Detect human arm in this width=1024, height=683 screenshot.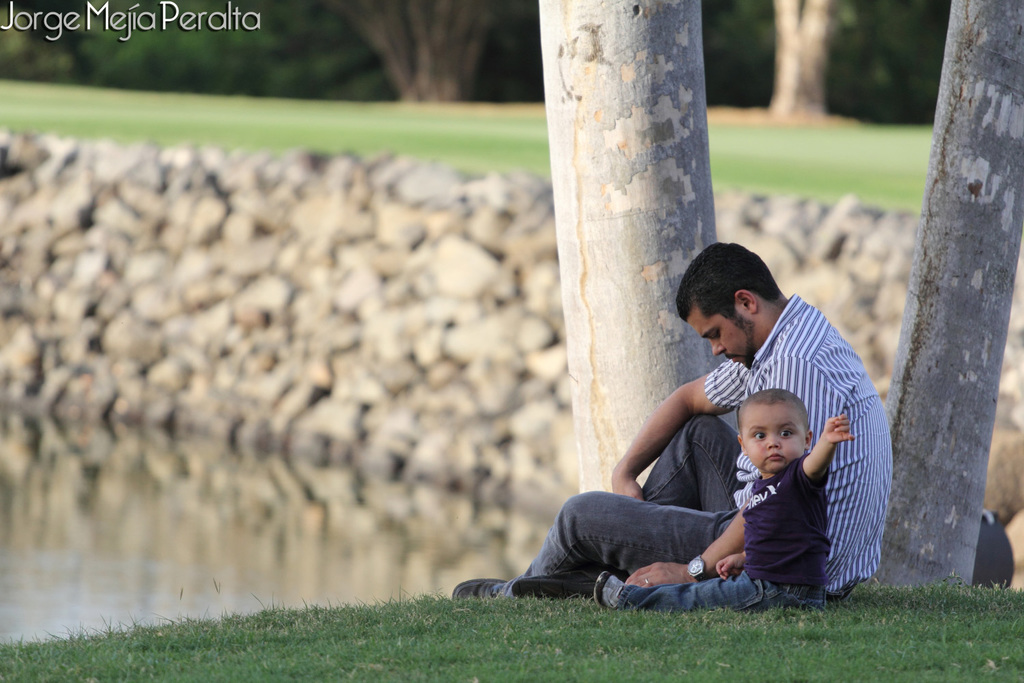
Detection: 715 553 745 578.
